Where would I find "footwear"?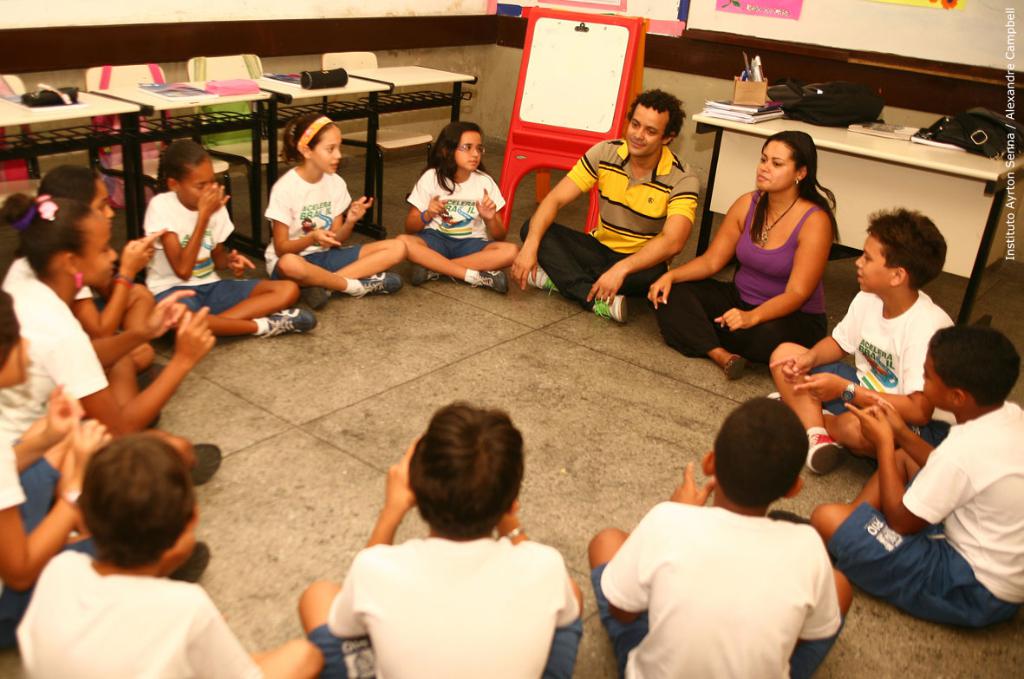
At select_region(166, 541, 212, 585).
